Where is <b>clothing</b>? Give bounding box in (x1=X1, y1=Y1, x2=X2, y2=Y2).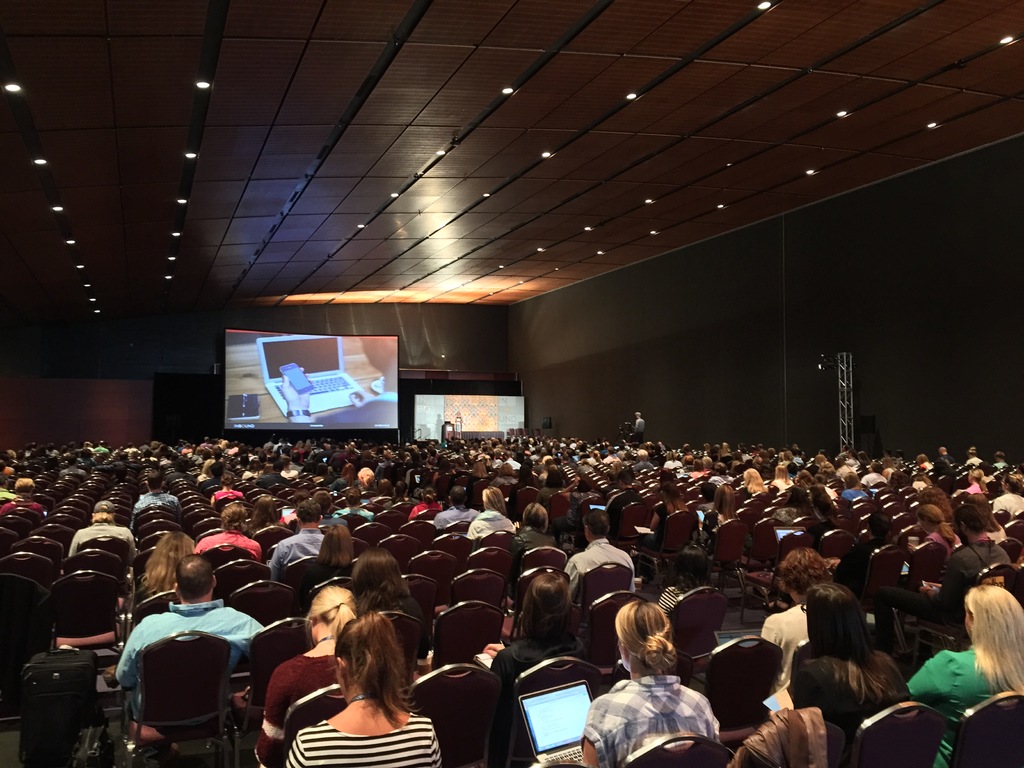
(x1=256, y1=648, x2=354, y2=767).
